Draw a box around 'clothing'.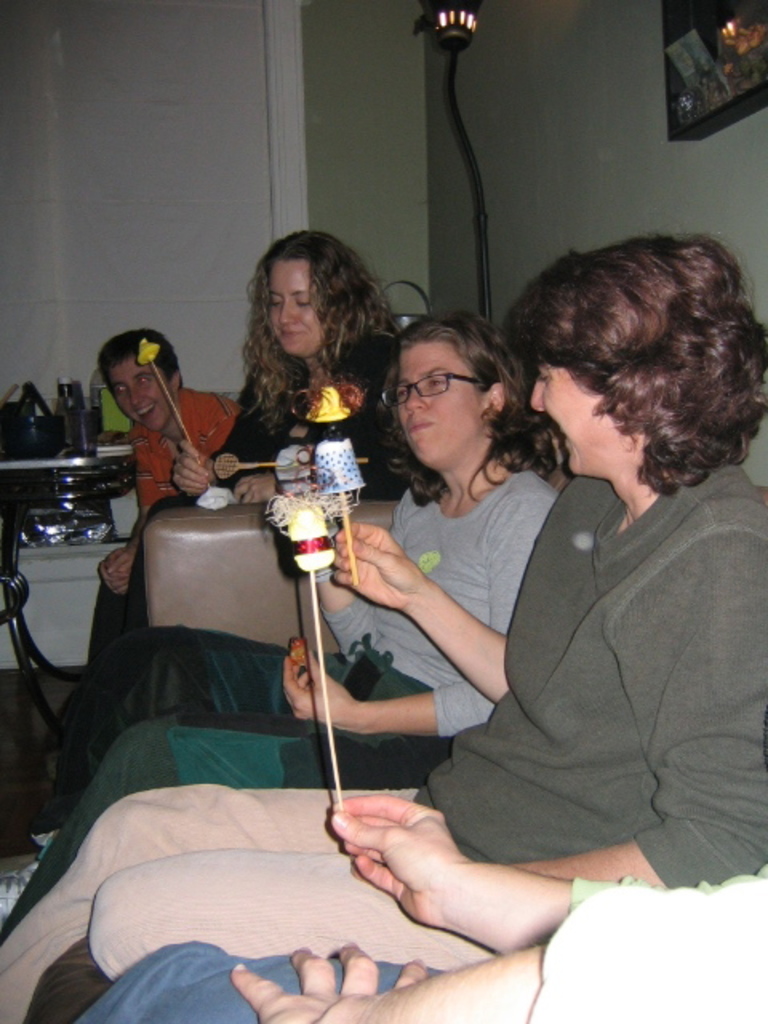
bbox=(133, 389, 235, 501).
